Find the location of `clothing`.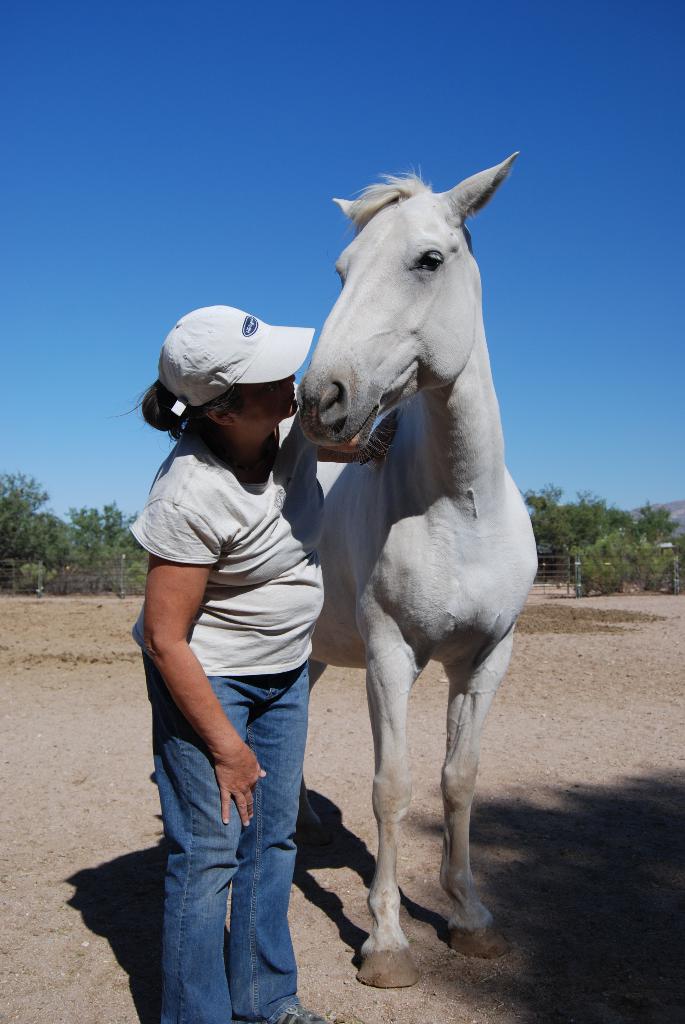
Location: select_region(133, 275, 347, 953).
